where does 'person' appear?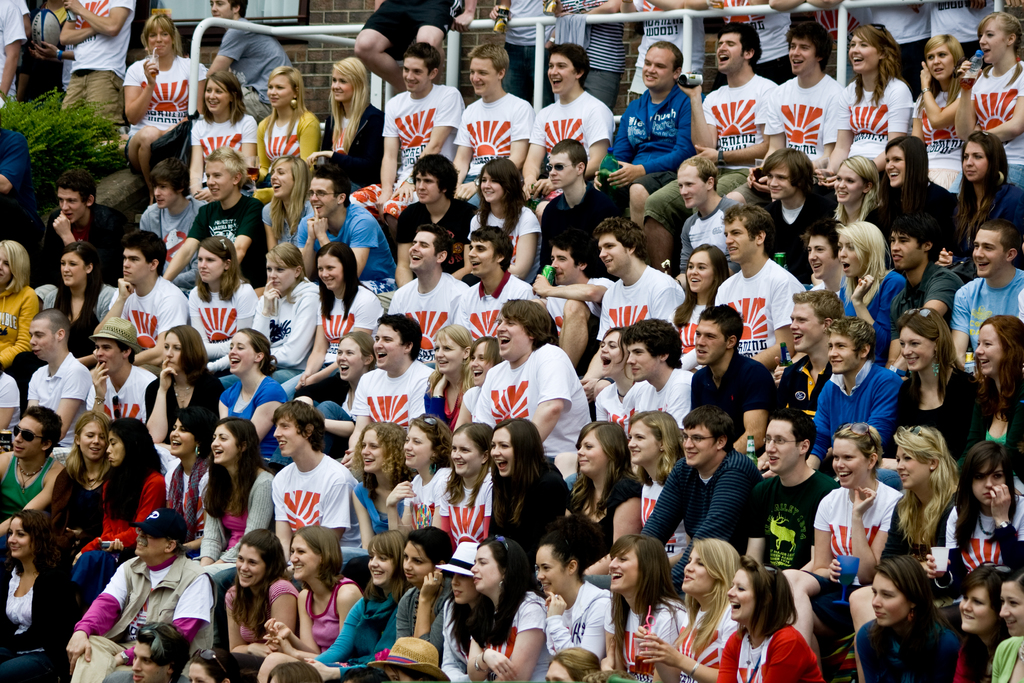
Appears at [873, 144, 982, 252].
